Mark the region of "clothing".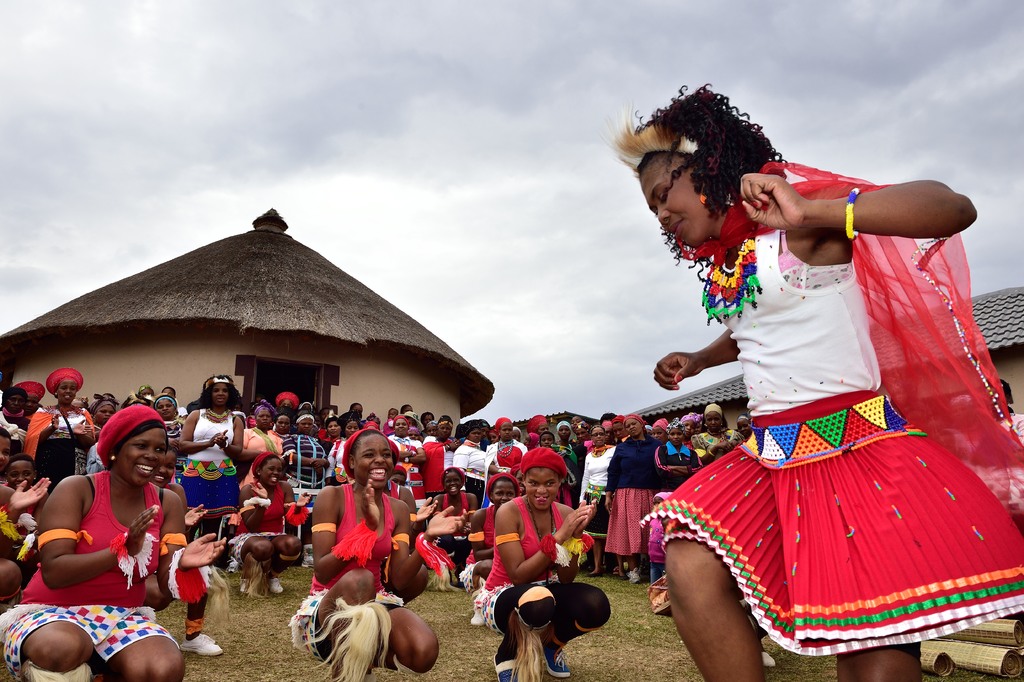
Region: <region>177, 410, 242, 520</region>.
